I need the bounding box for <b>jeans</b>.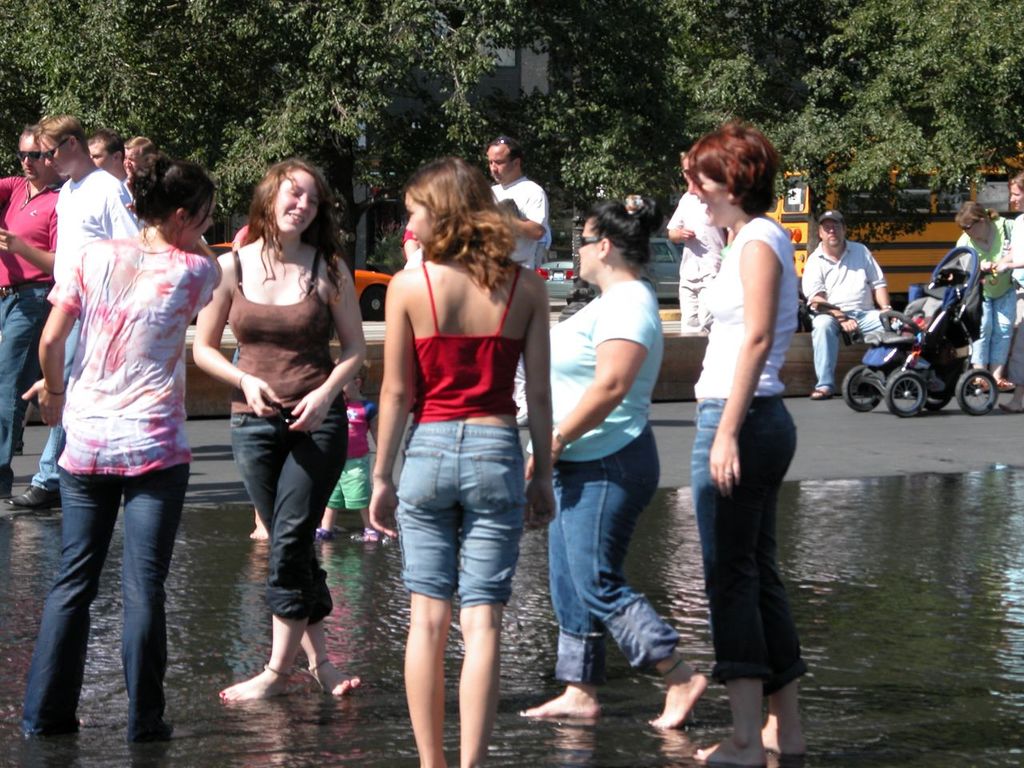
Here it is: BBox(26, 460, 174, 744).
